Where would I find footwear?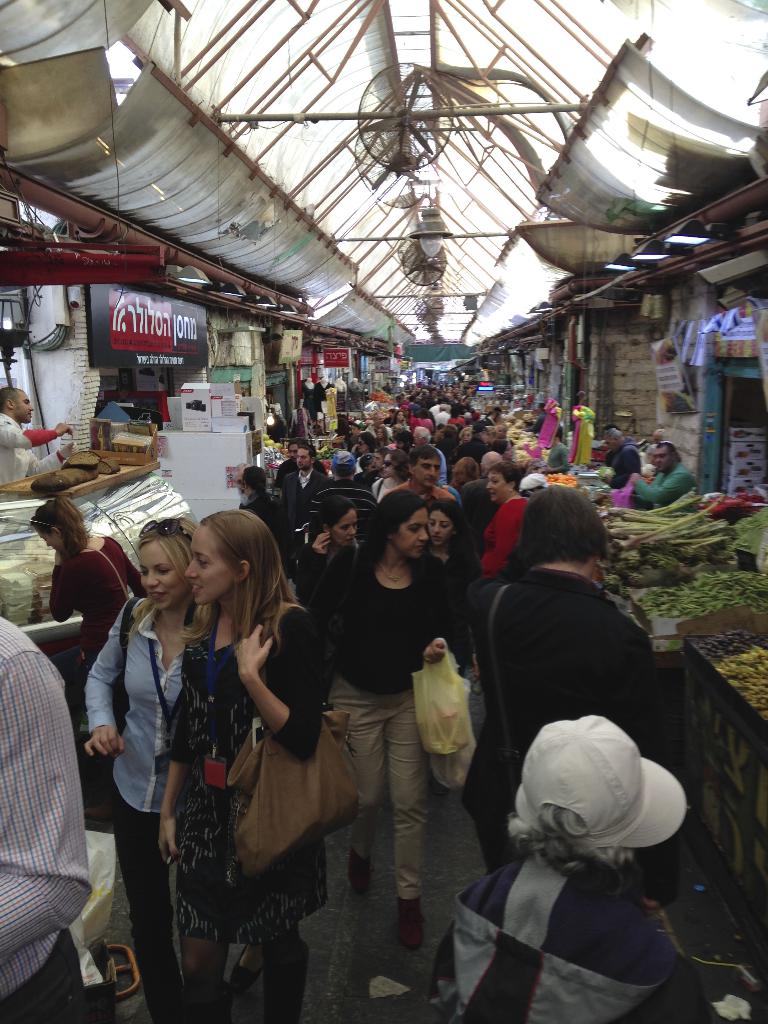
At pyautogui.locateOnScreen(399, 897, 429, 954).
